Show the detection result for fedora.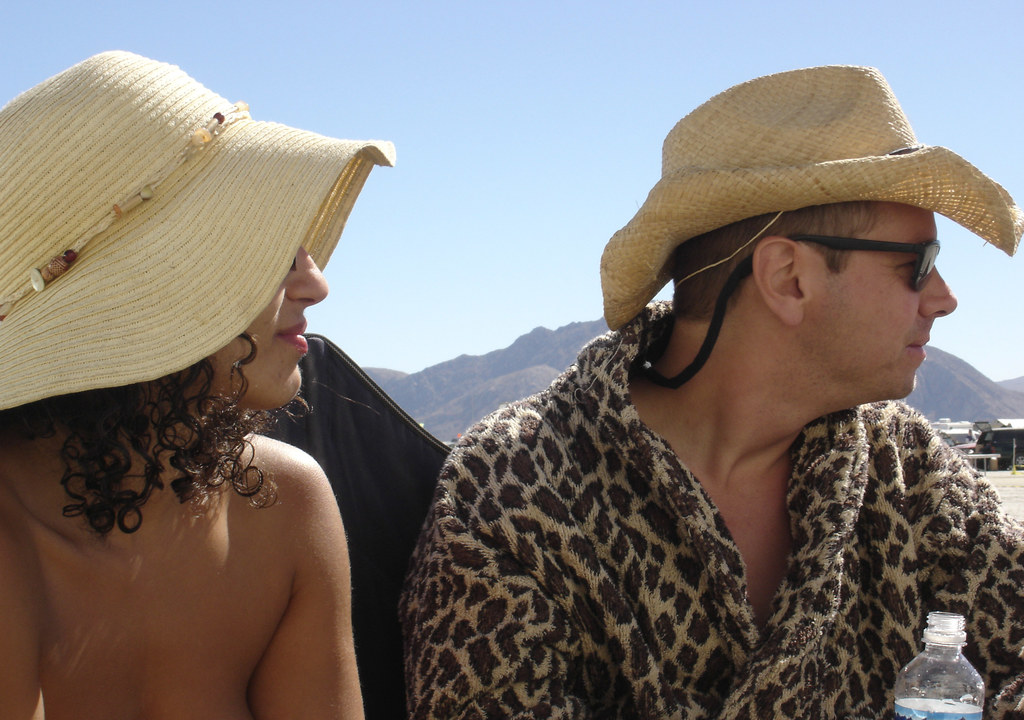
[left=598, top=60, right=1023, bottom=333].
